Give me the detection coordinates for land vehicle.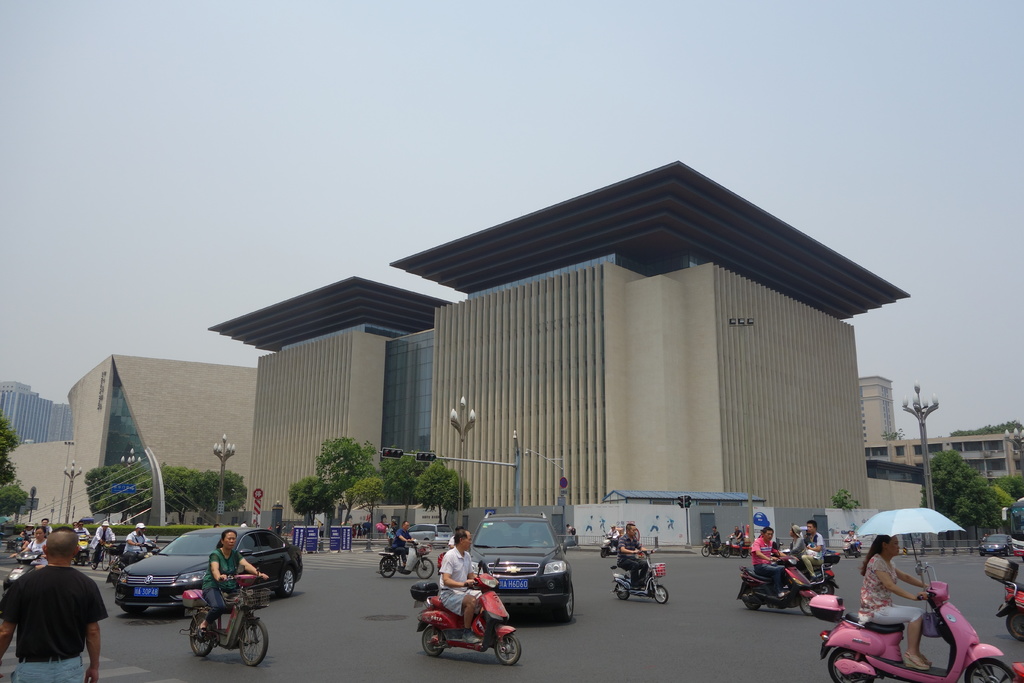
crop(72, 532, 90, 567).
